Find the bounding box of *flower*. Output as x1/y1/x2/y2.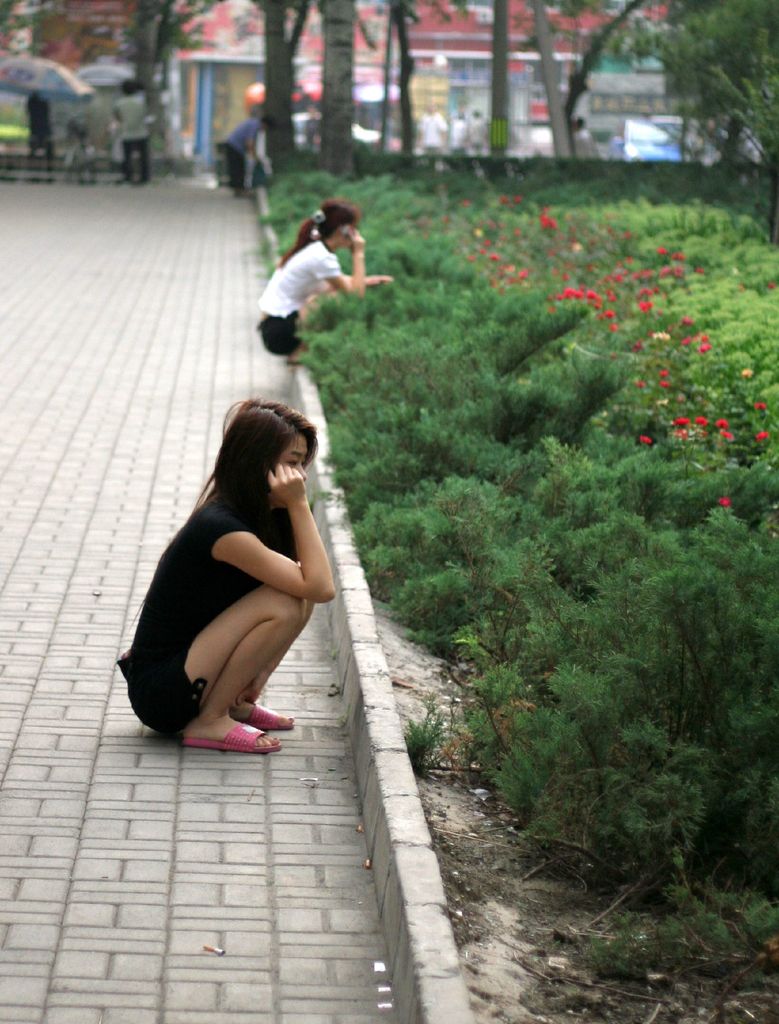
646/362/671/393.
